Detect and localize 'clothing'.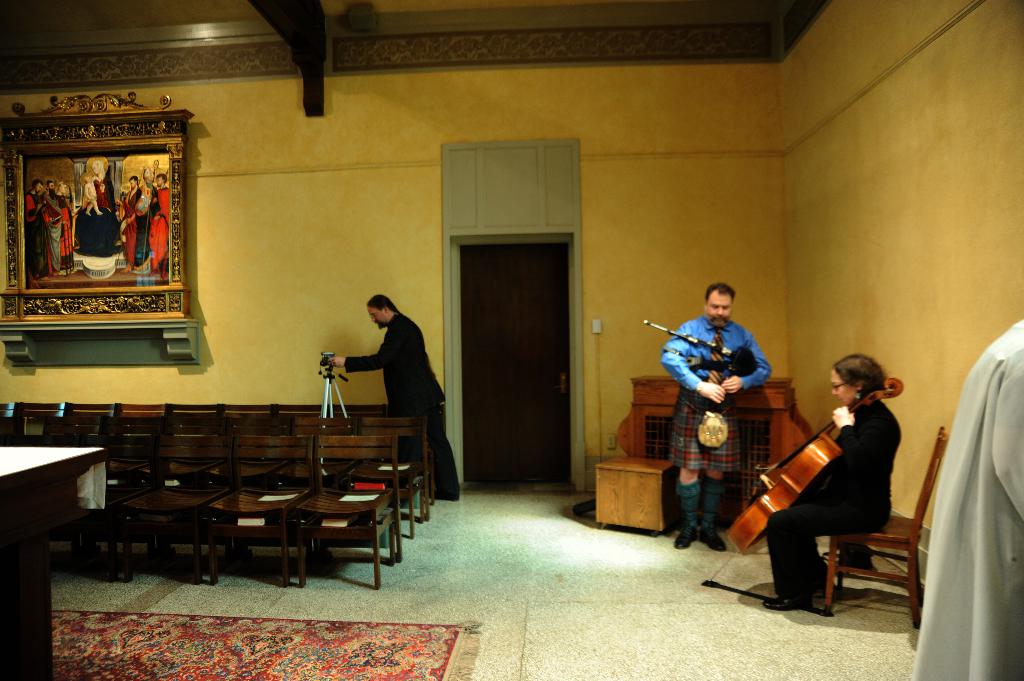
Localized at (763, 397, 900, 598).
